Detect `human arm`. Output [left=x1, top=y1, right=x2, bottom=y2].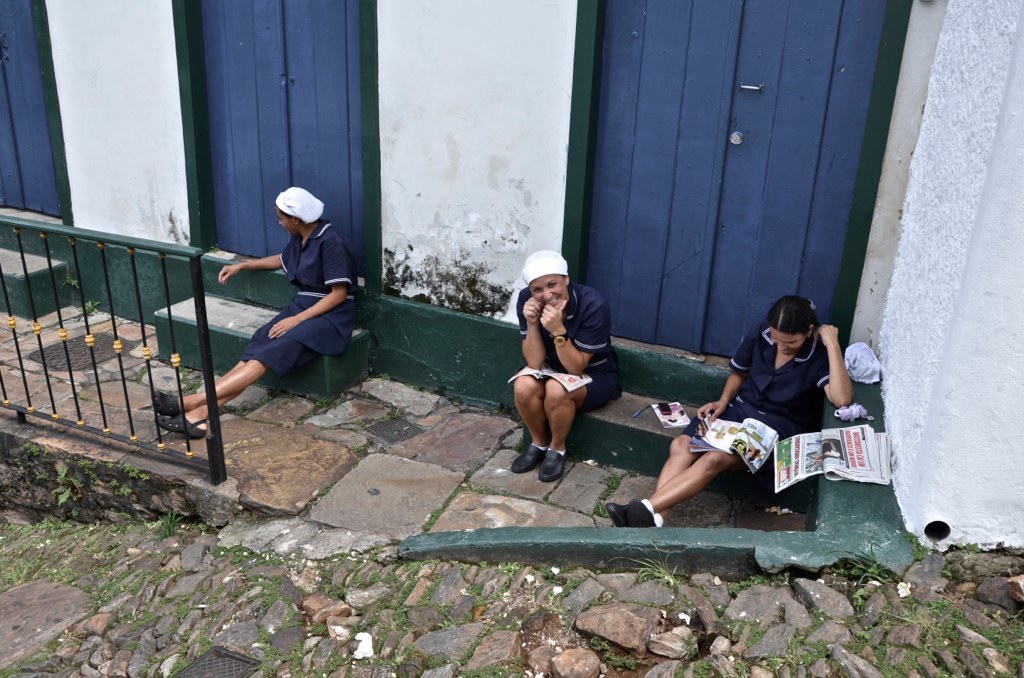
[left=540, top=291, right=613, bottom=382].
